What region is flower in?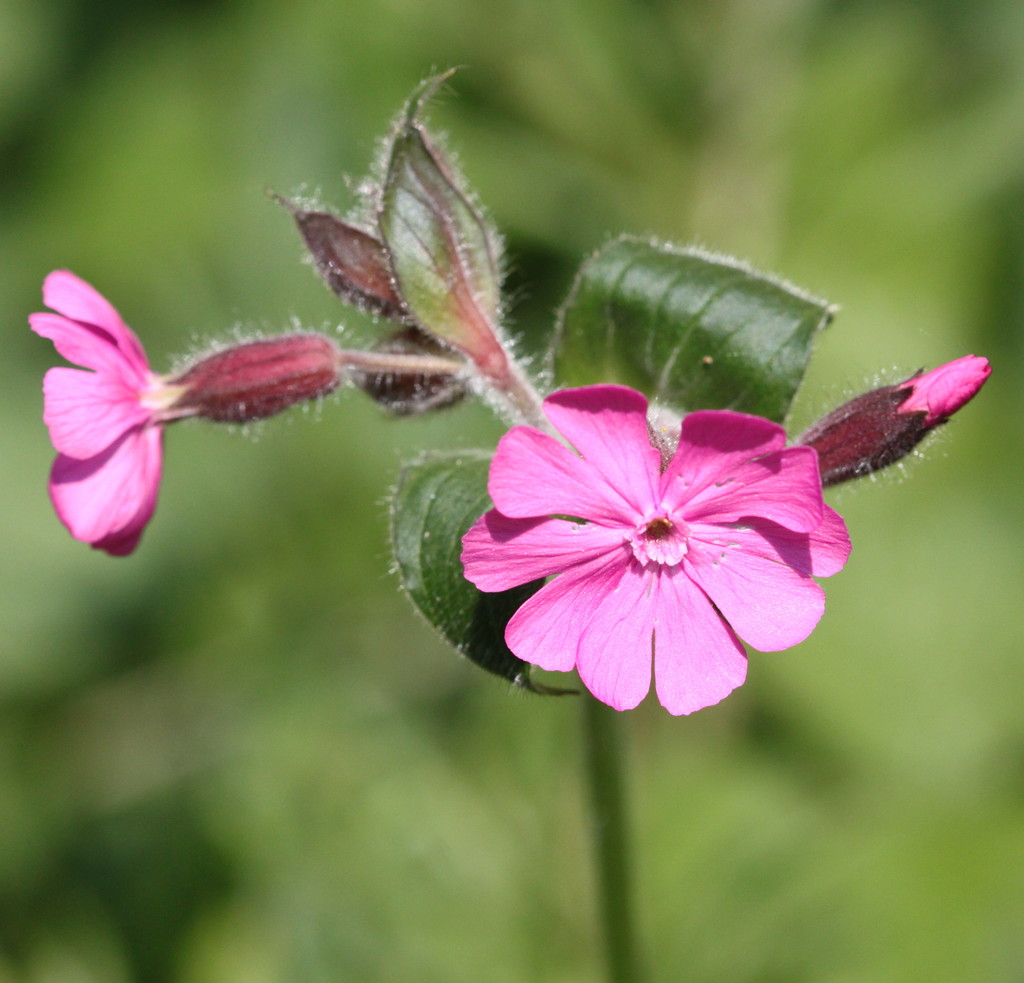
bbox(24, 262, 175, 558).
